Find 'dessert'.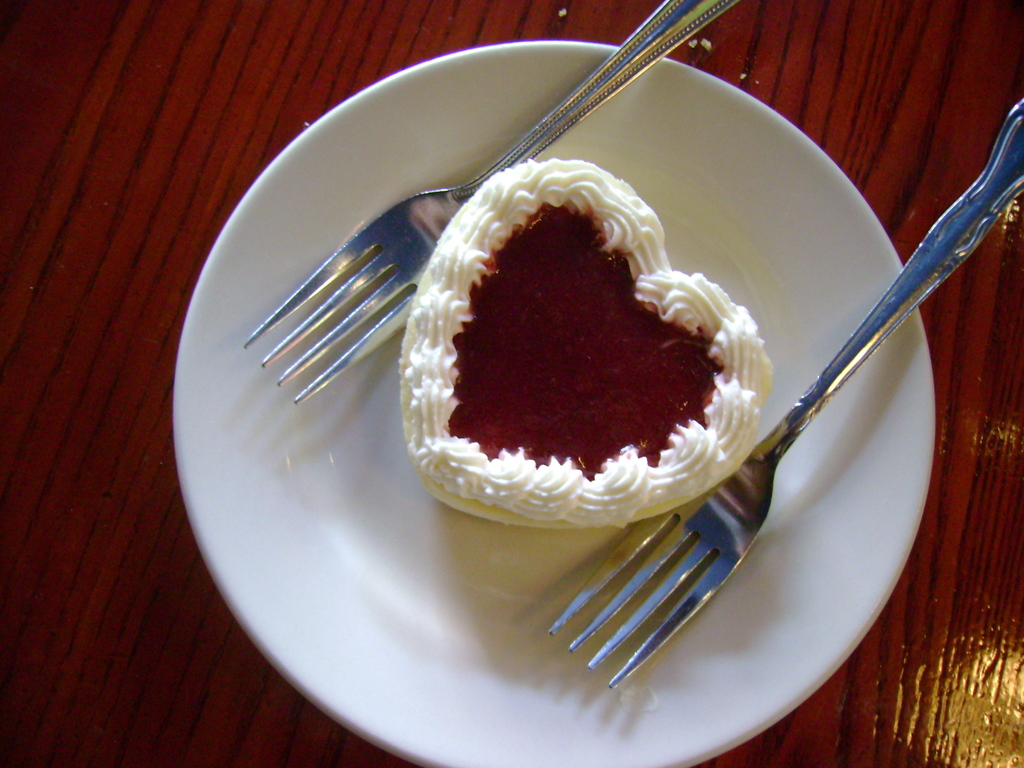
x1=397 y1=163 x2=761 y2=548.
